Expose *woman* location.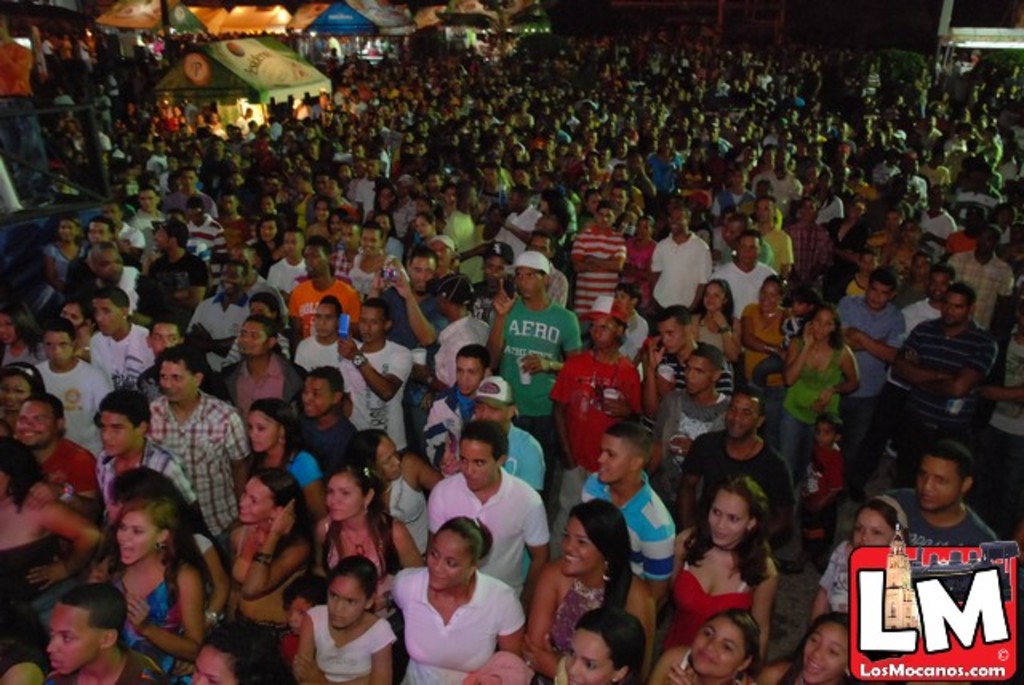
Exposed at <region>0, 437, 107, 648</region>.
